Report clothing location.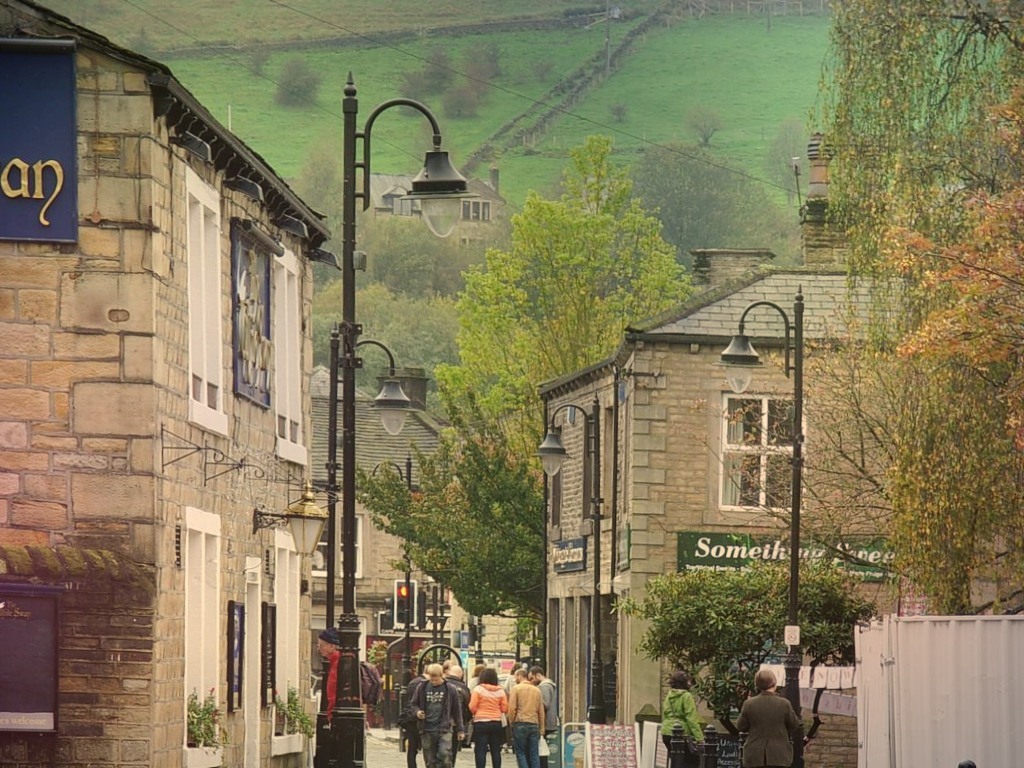
Report: BBox(322, 648, 342, 707).
